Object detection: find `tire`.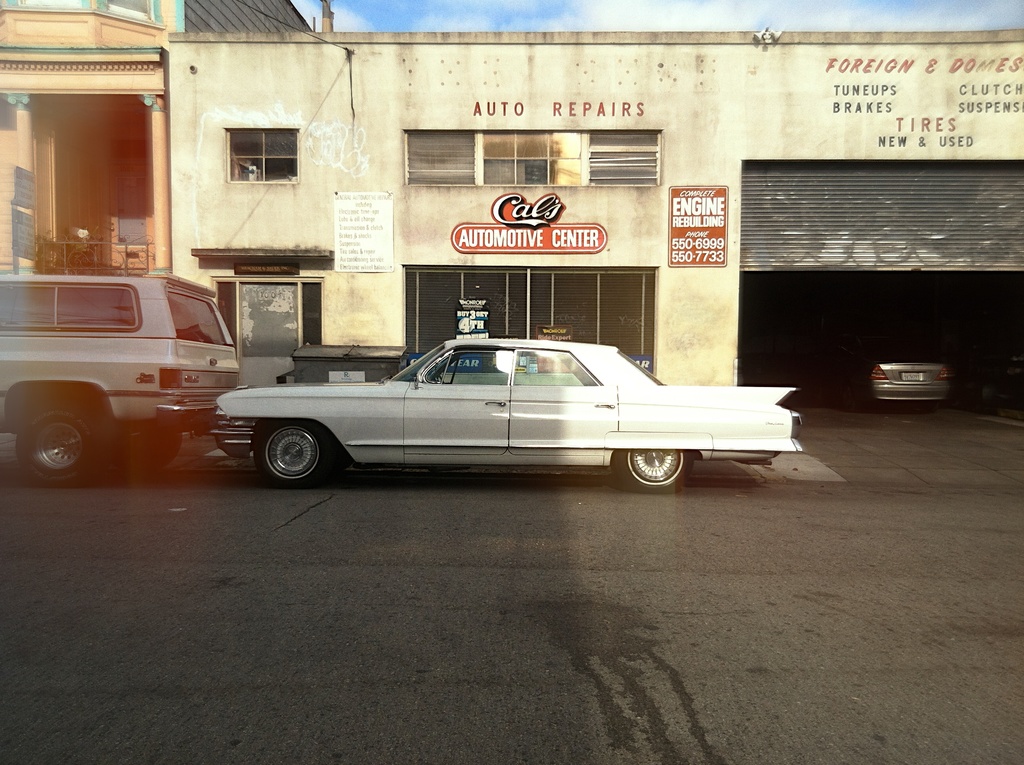
(614,436,701,495).
